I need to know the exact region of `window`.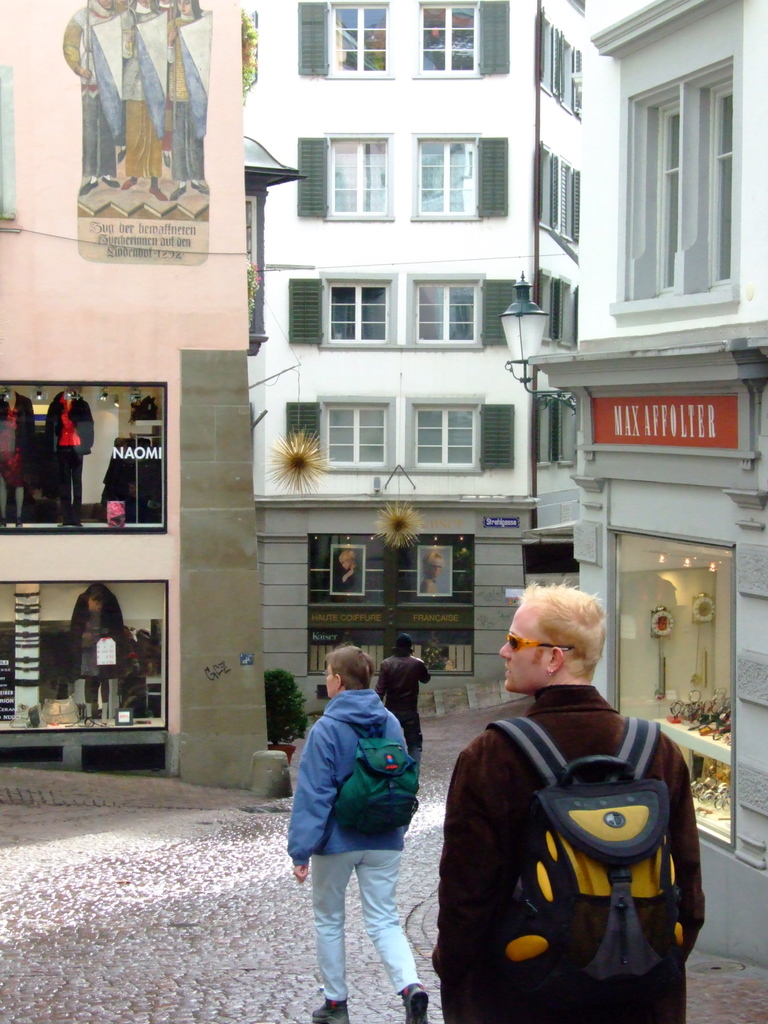
Region: 287, 403, 319, 452.
